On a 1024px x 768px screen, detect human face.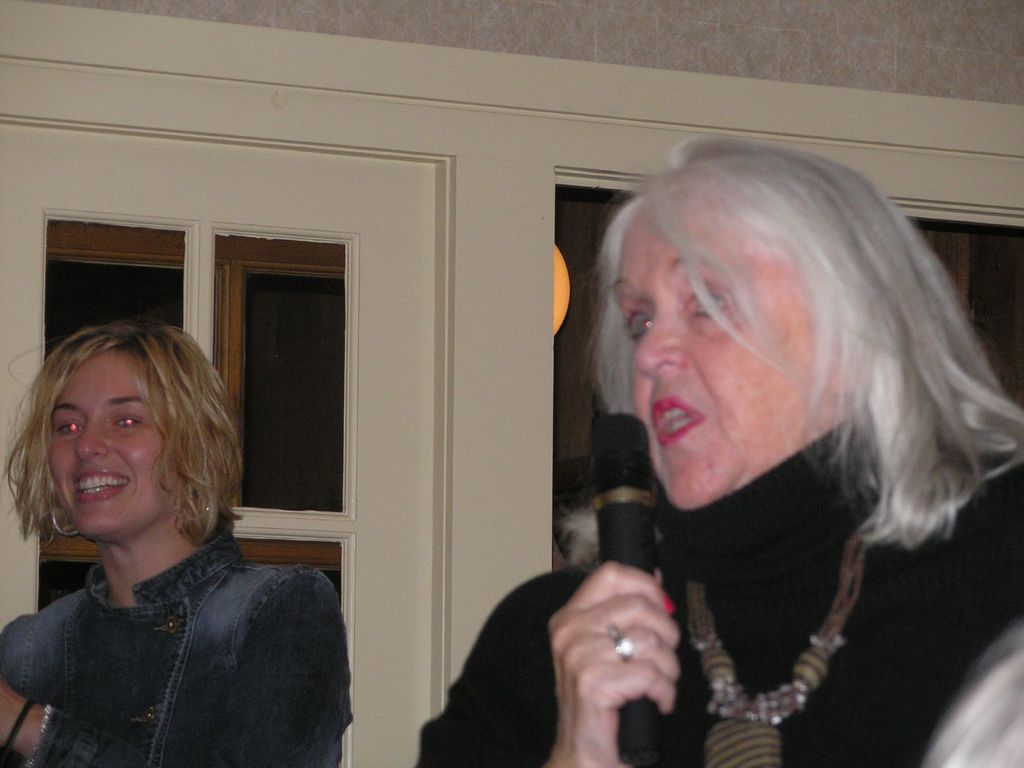
[46, 344, 168, 537].
